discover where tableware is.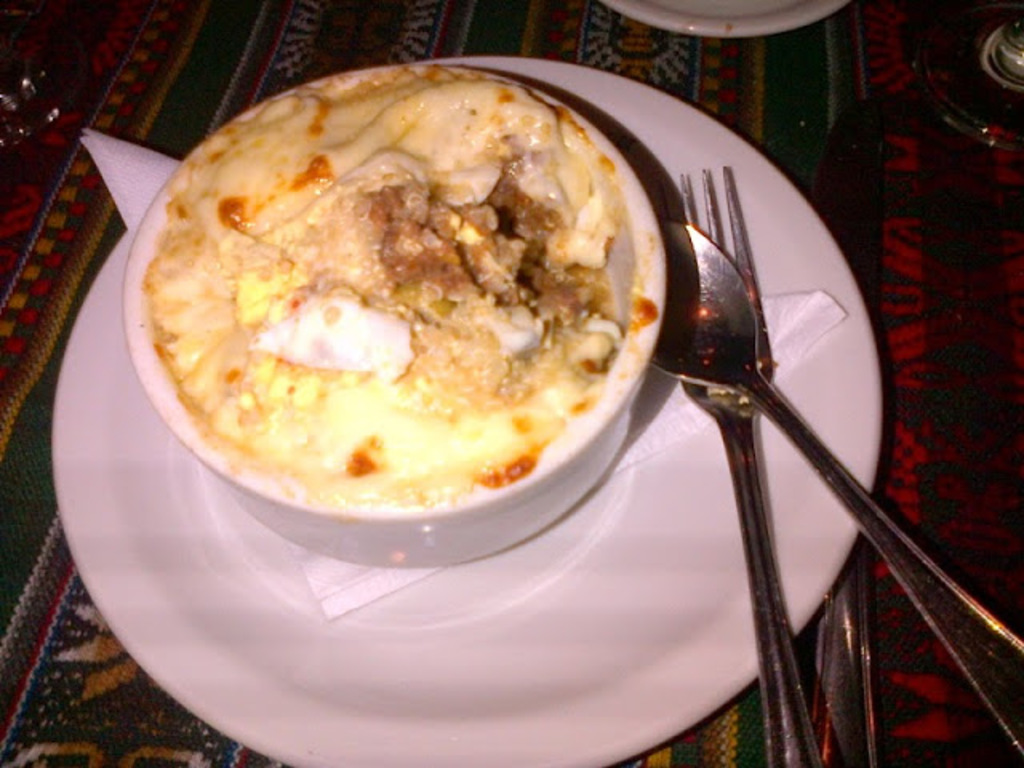
Discovered at pyautogui.locateOnScreen(646, 219, 1022, 754).
